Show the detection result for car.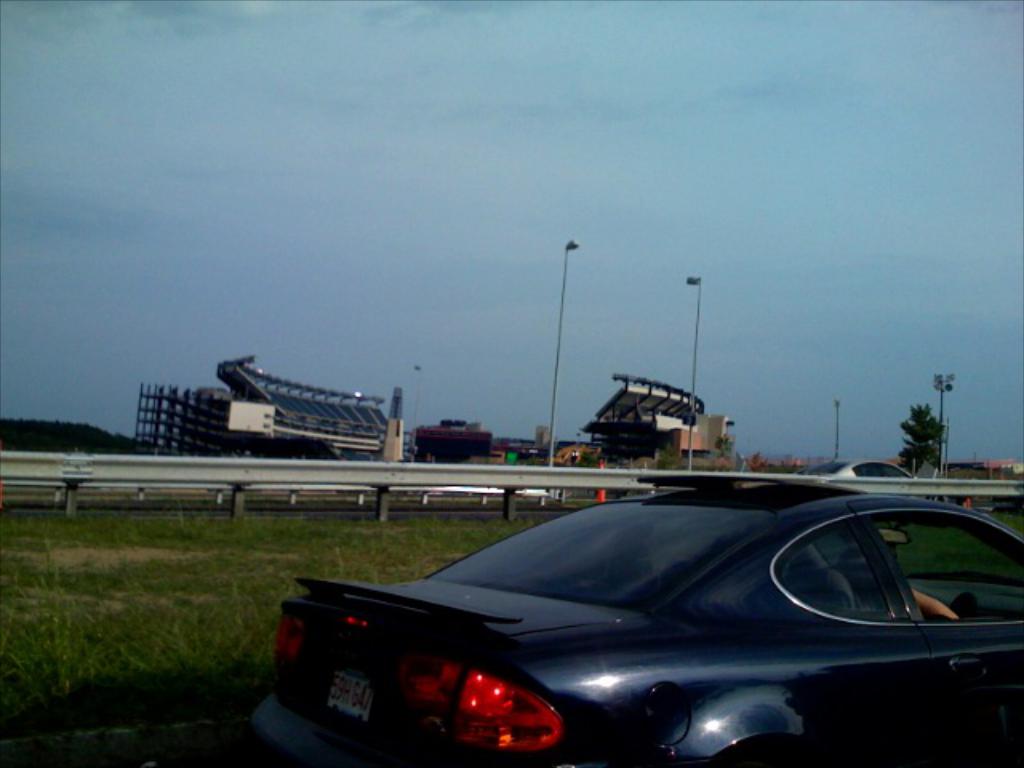
left=792, top=458, right=941, bottom=499.
